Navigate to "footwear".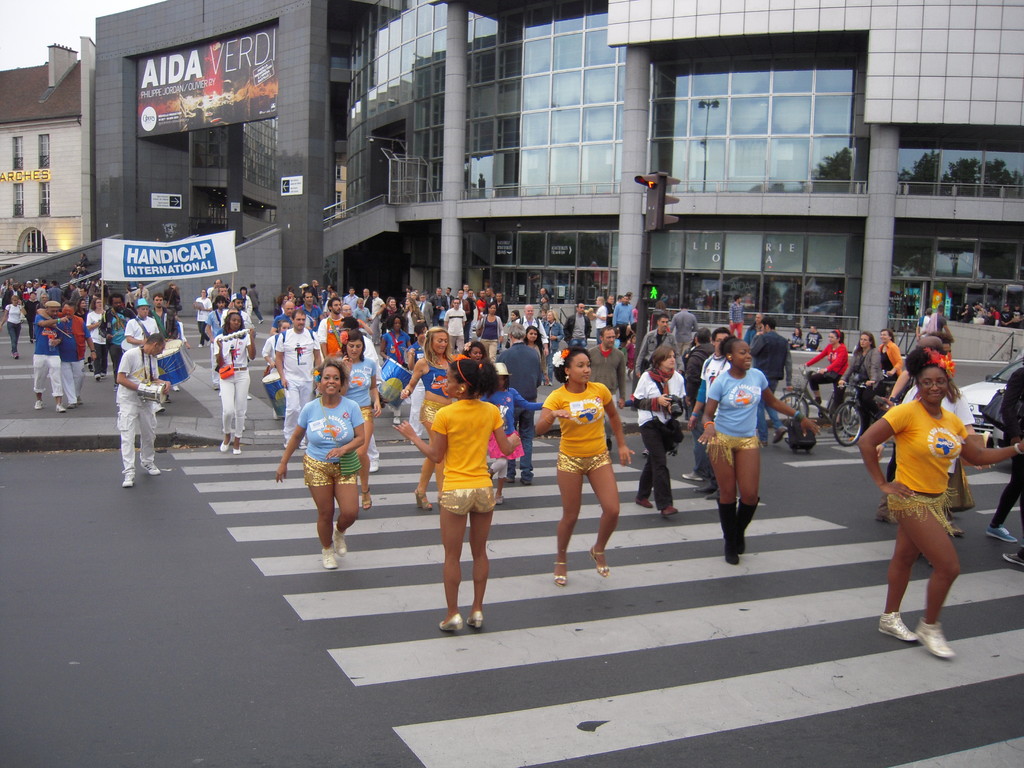
Navigation target: [54, 402, 66, 413].
